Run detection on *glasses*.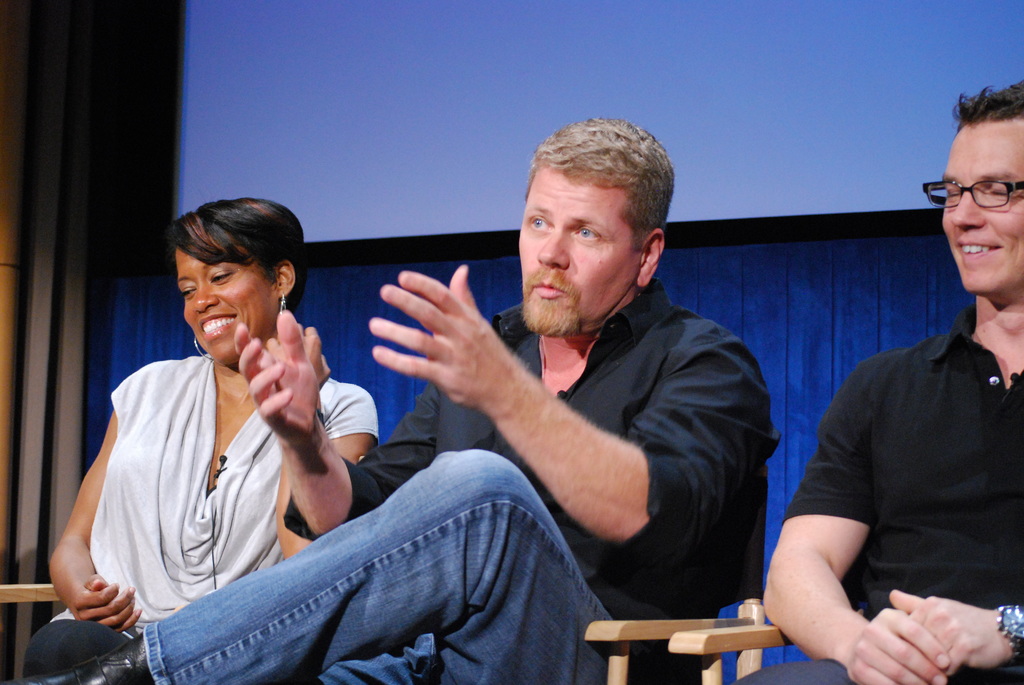
Result: {"left": 936, "top": 175, "right": 1023, "bottom": 216}.
